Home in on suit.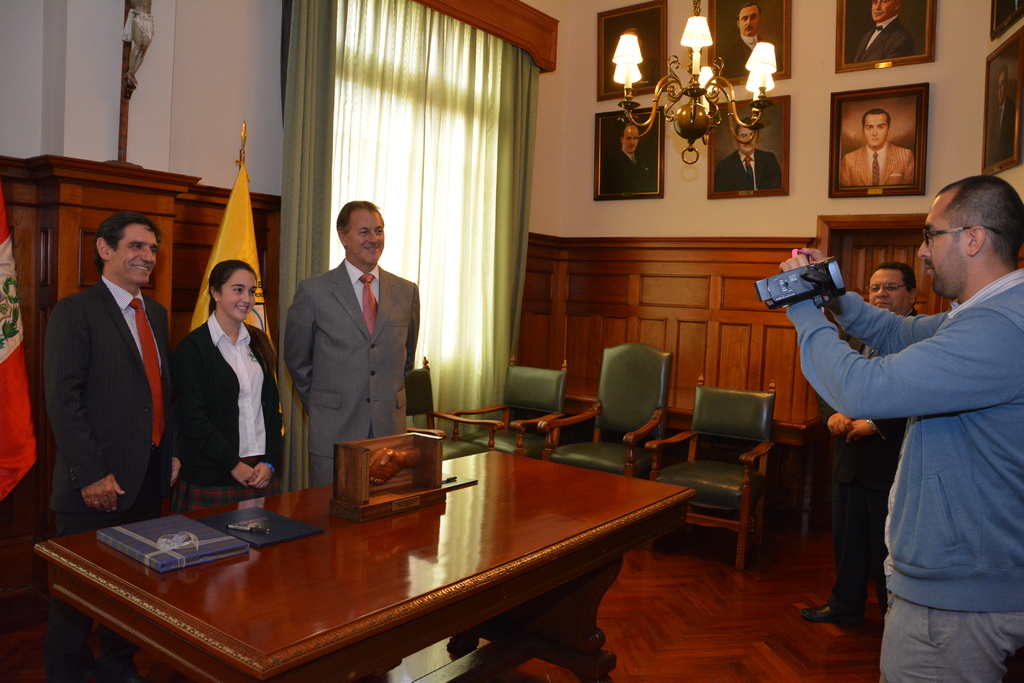
Homed in at (849,13,915,58).
